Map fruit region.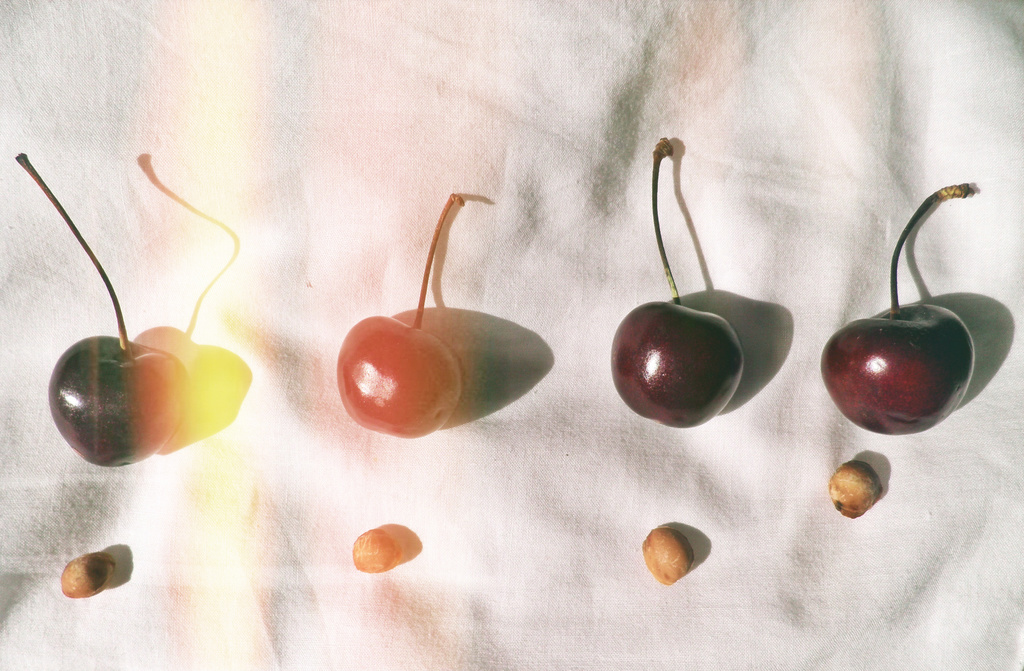
Mapped to locate(820, 298, 977, 438).
